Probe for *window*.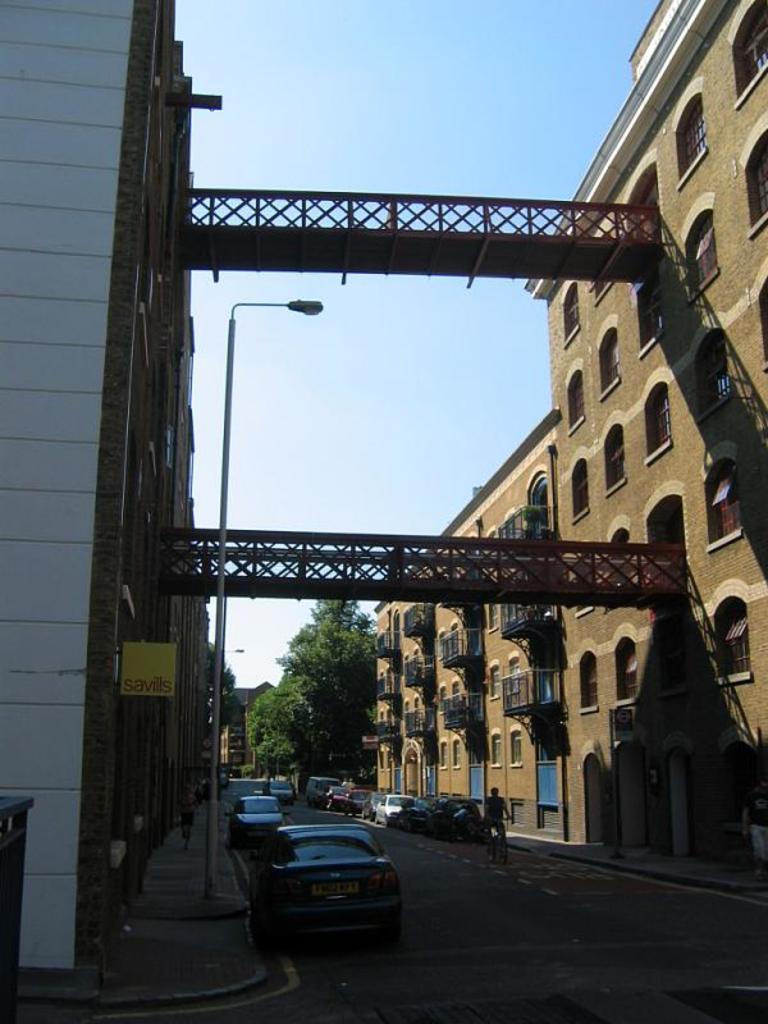
Probe result: l=699, t=443, r=744, b=553.
